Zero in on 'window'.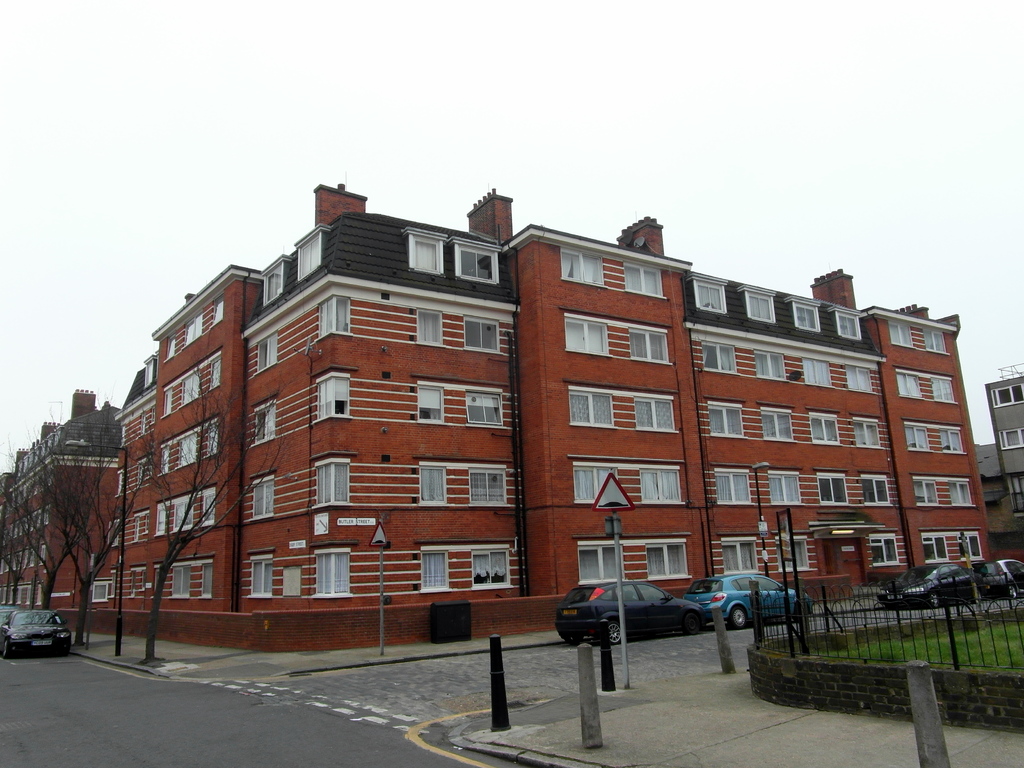
Zeroed in: 625:265:663:300.
